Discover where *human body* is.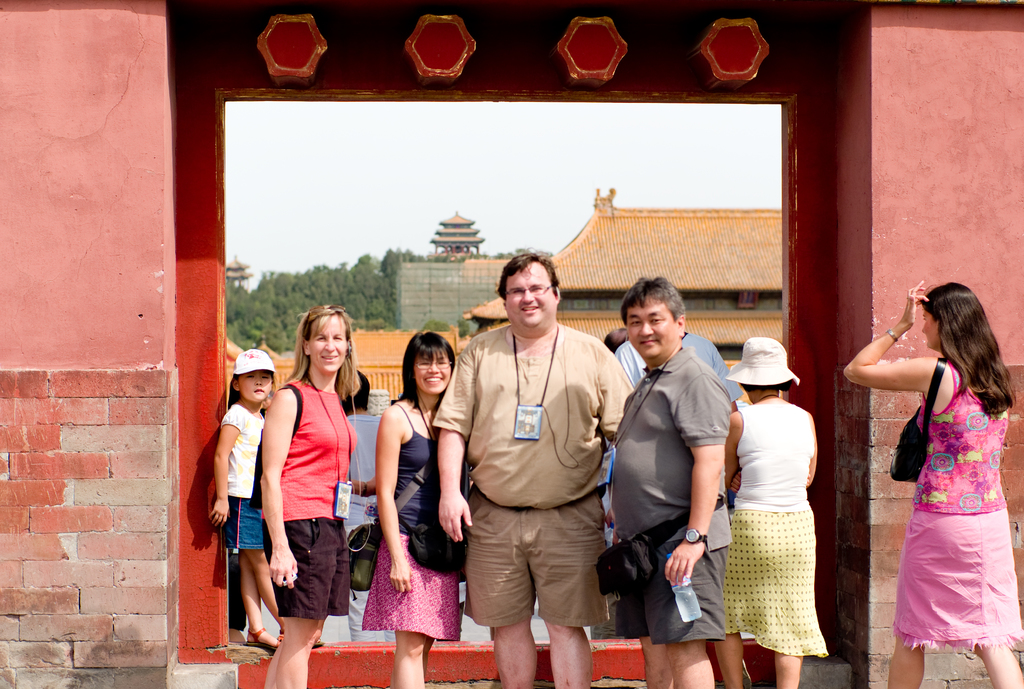
Discovered at select_region(717, 334, 835, 679).
